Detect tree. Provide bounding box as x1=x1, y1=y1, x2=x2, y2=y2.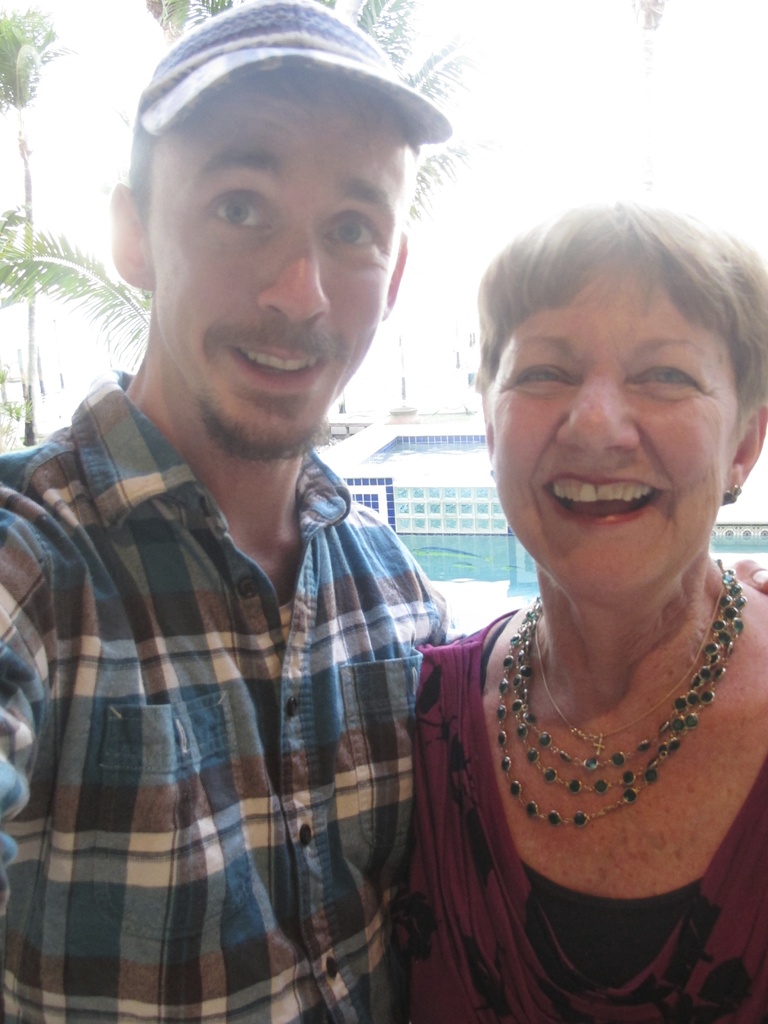
x1=626, y1=0, x2=676, y2=207.
